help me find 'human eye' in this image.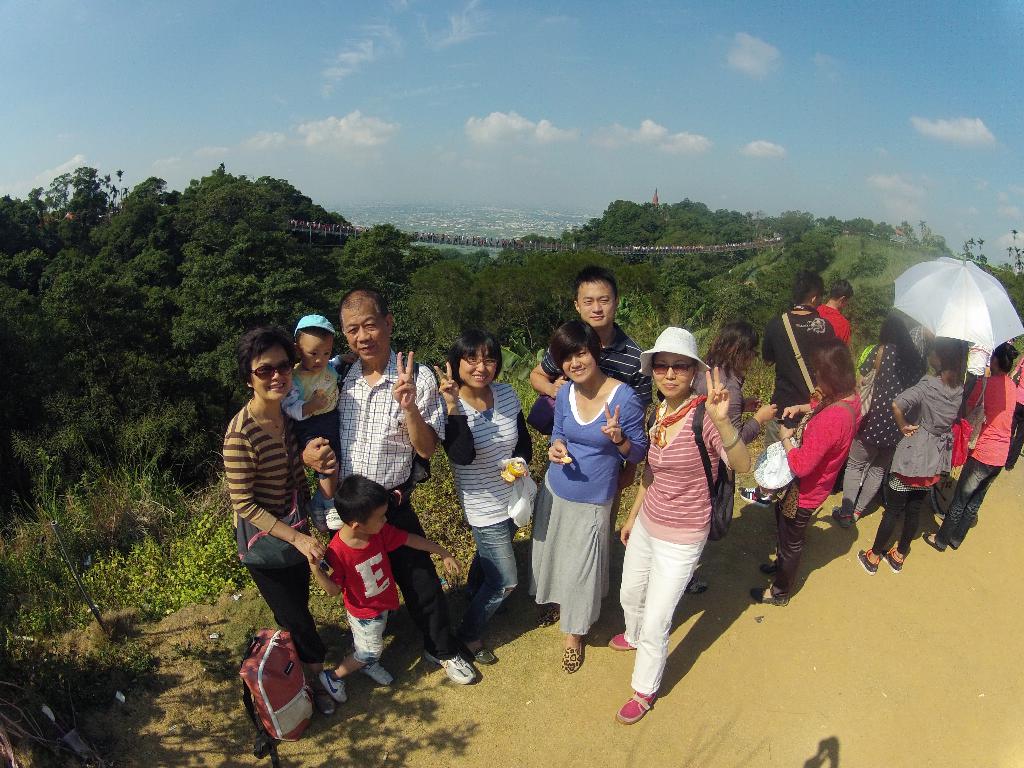
Found it: box(365, 320, 377, 329).
